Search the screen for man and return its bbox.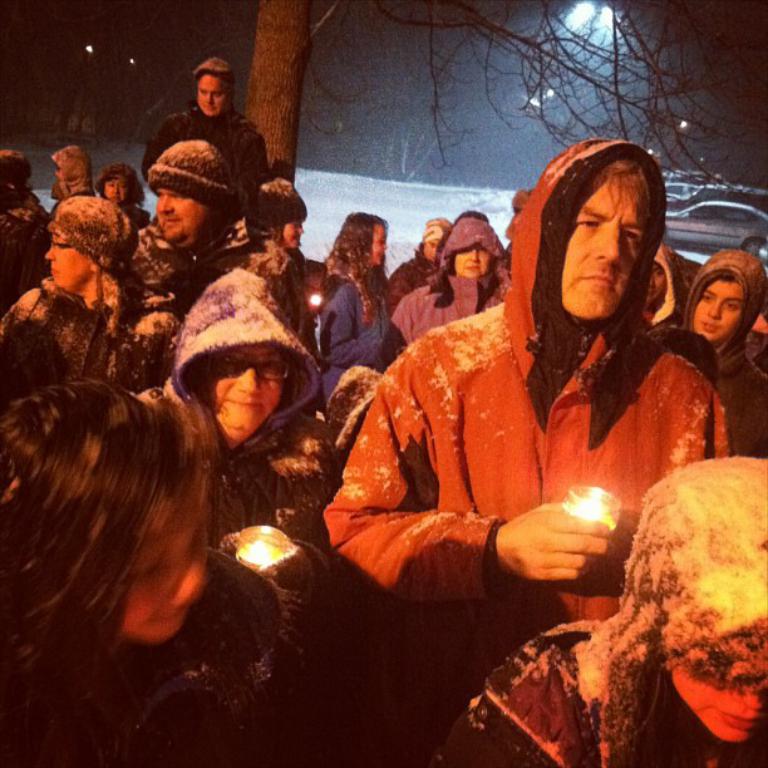
Found: pyautogui.locateOnScreen(142, 63, 275, 182).
